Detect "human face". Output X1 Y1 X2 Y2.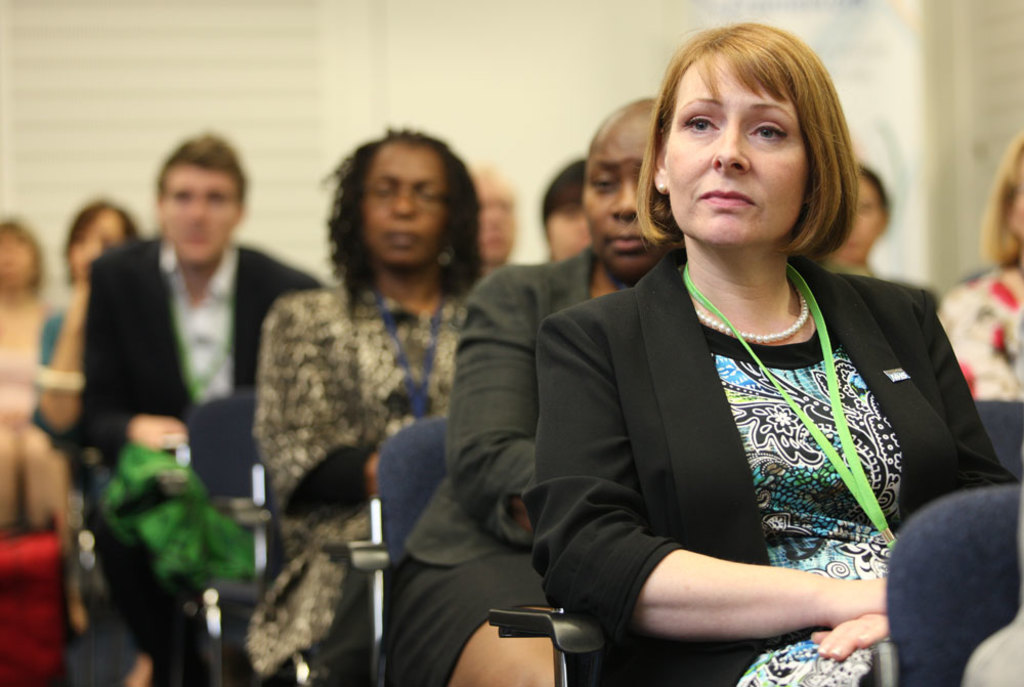
586 112 675 275.
